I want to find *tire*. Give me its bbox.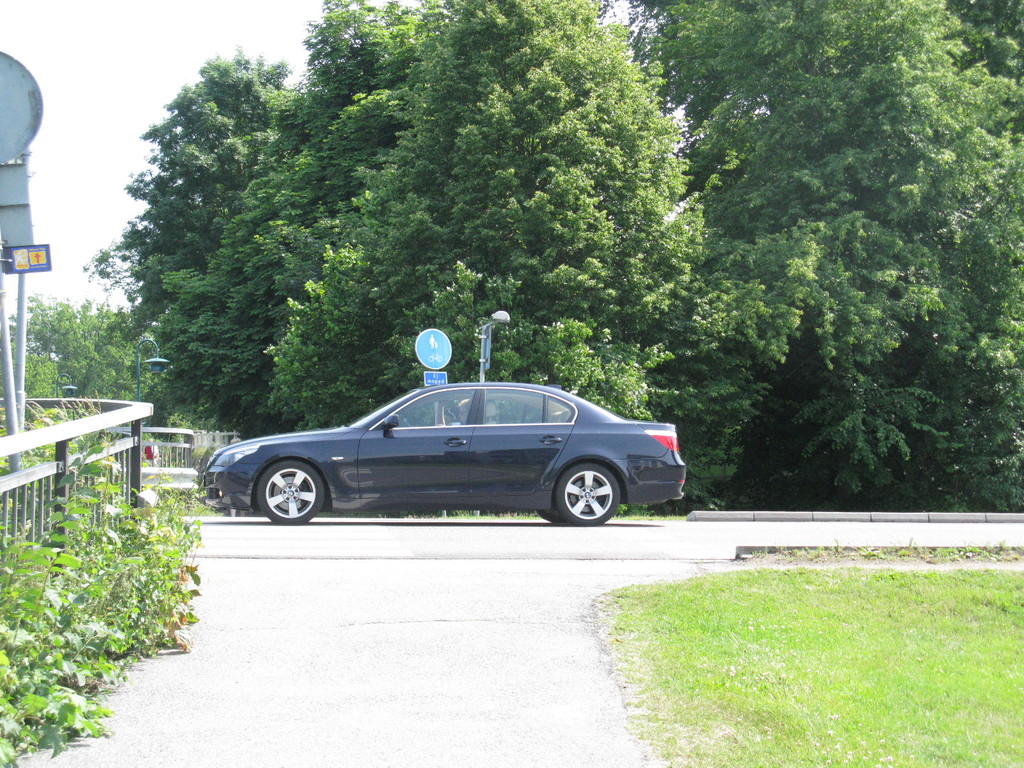
box=[252, 456, 333, 527].
